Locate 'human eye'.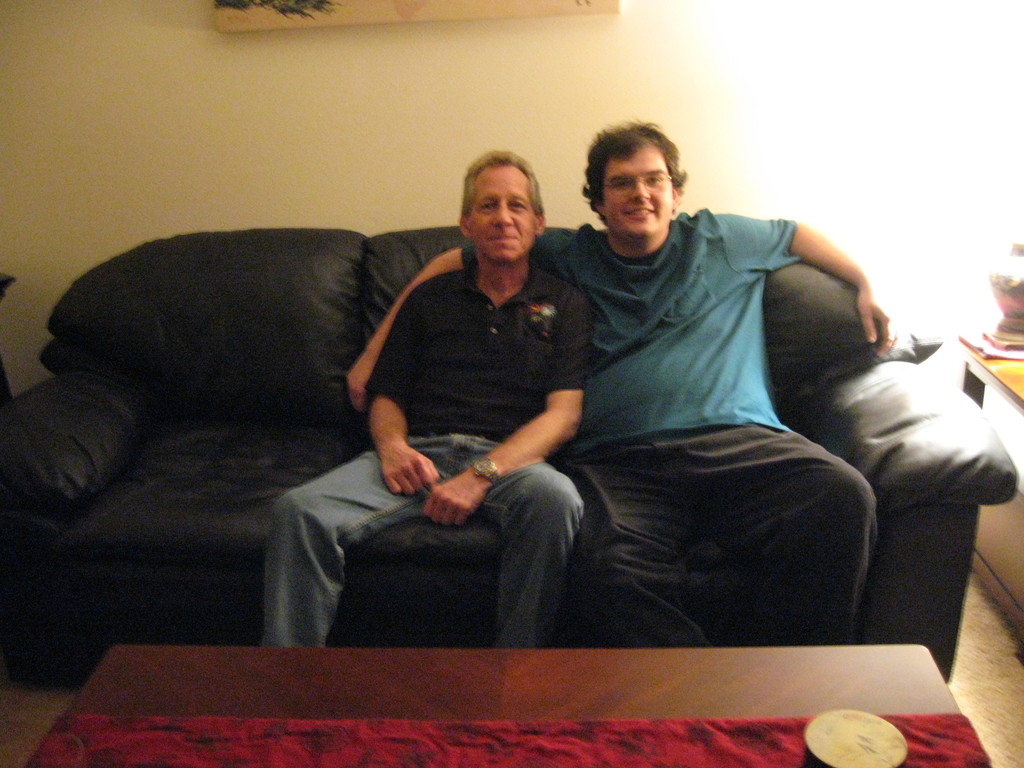
Bounding box: <region>474, 202, 499, 217</region>.
